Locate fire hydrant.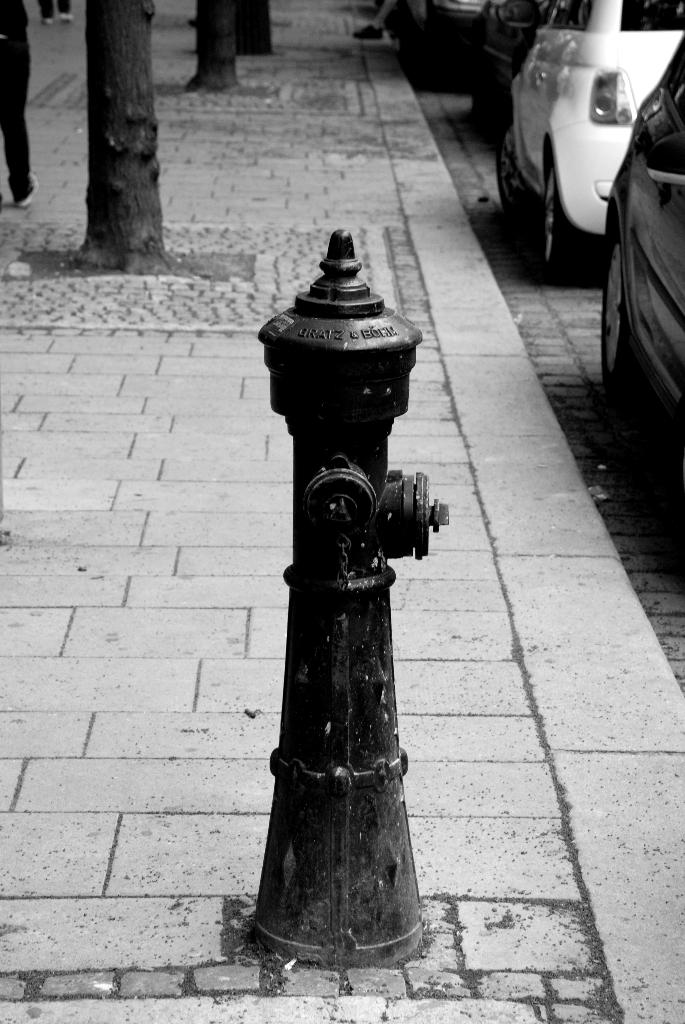
Bounding box: 254,225,446,966.
